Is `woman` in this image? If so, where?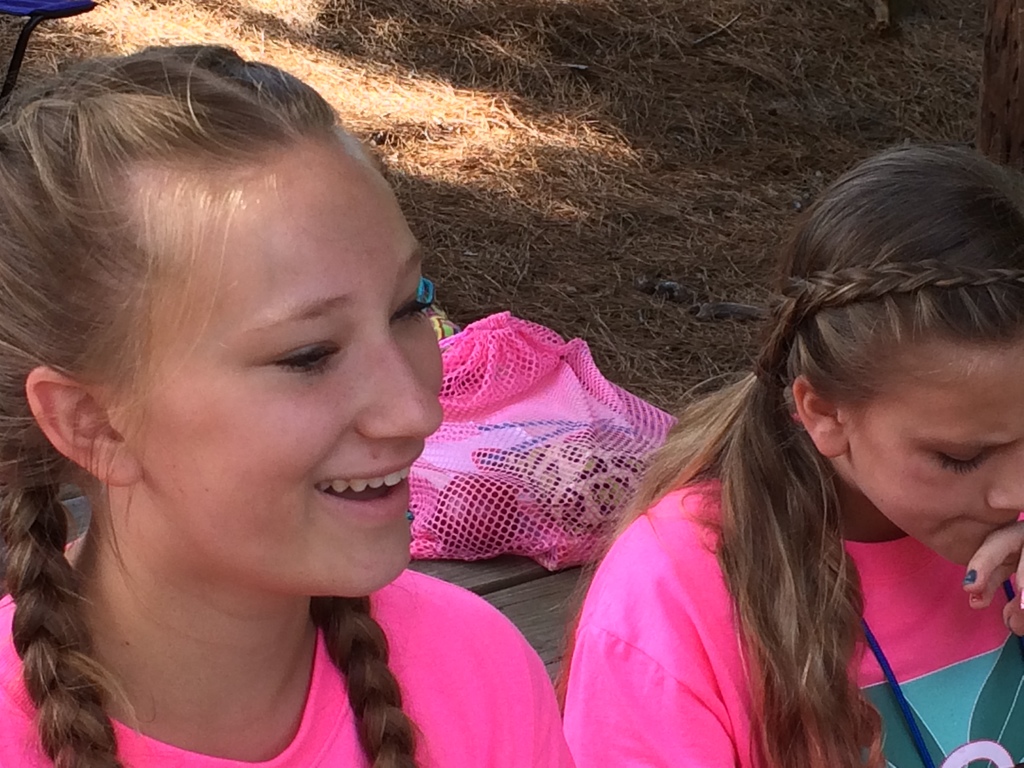
Yes, at [x1=0, y1=34, x2=592, y2=767].
